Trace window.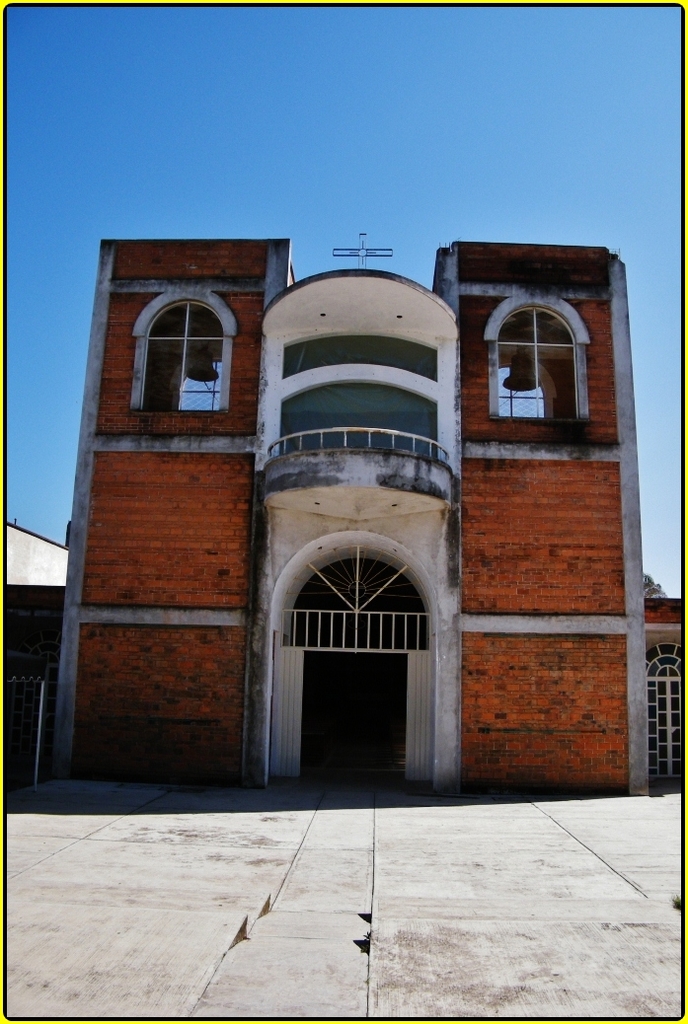
Traced to [483, 272, 608, 425].
